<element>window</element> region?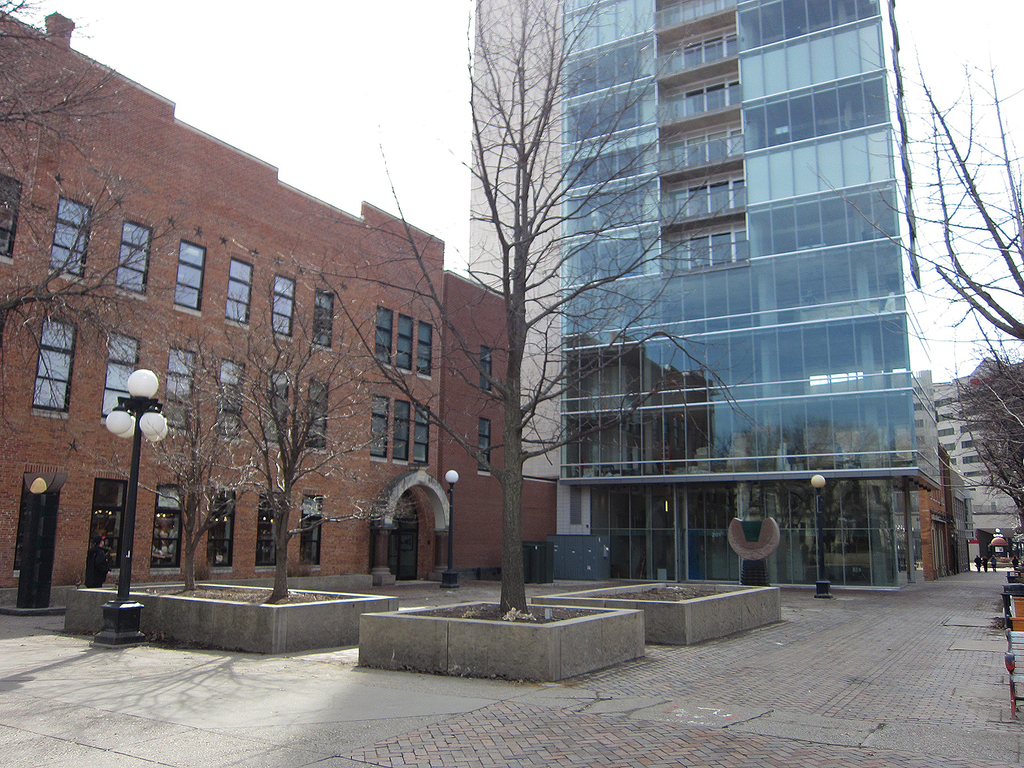
{"left": 115, "top": 218, "right": 146, "bottom": 293}
